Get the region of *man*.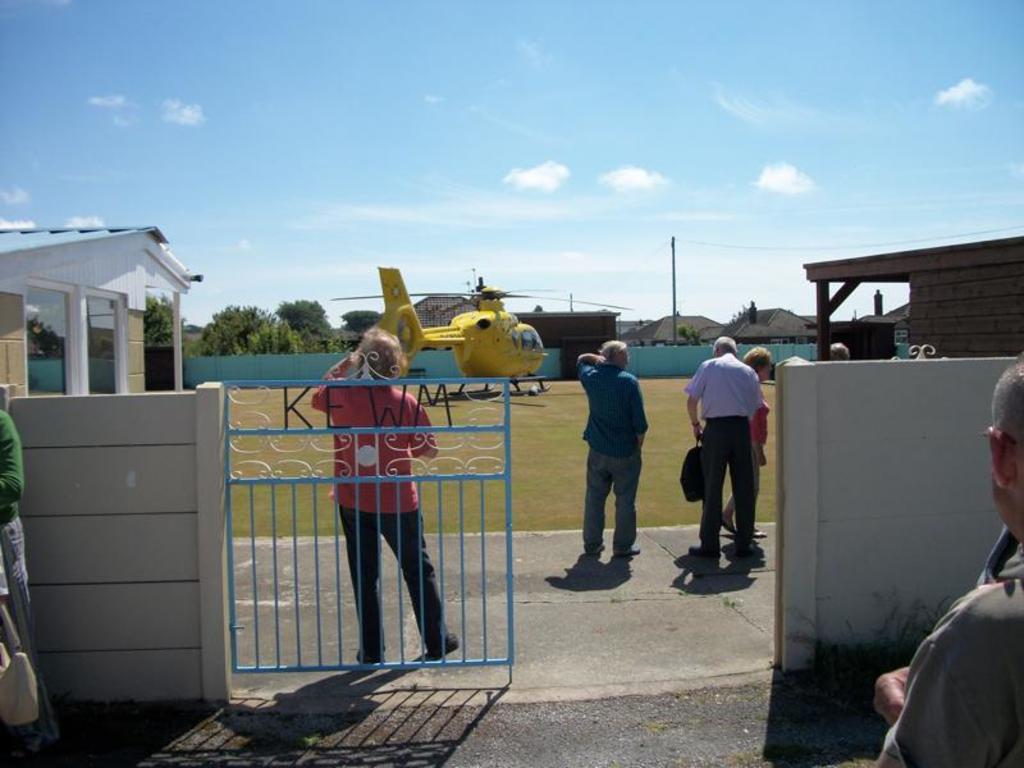
687,342,771,576.
